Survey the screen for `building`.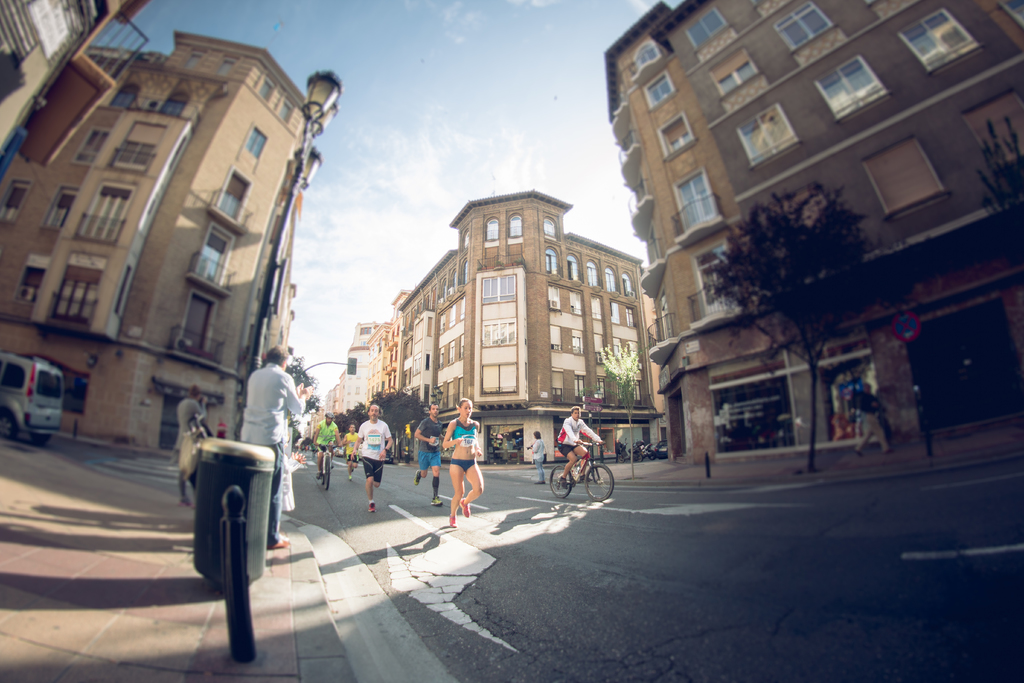
Survey found: region(0, 53, 310, 454).
